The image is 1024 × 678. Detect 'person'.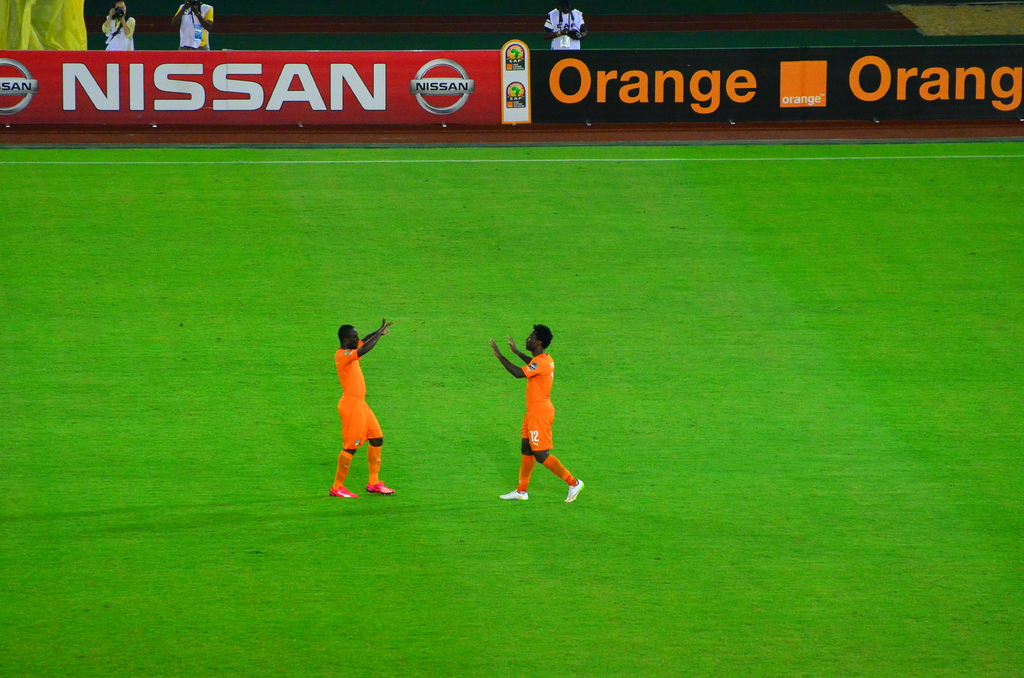
Detection: crop(332, 317, 392, 501).
